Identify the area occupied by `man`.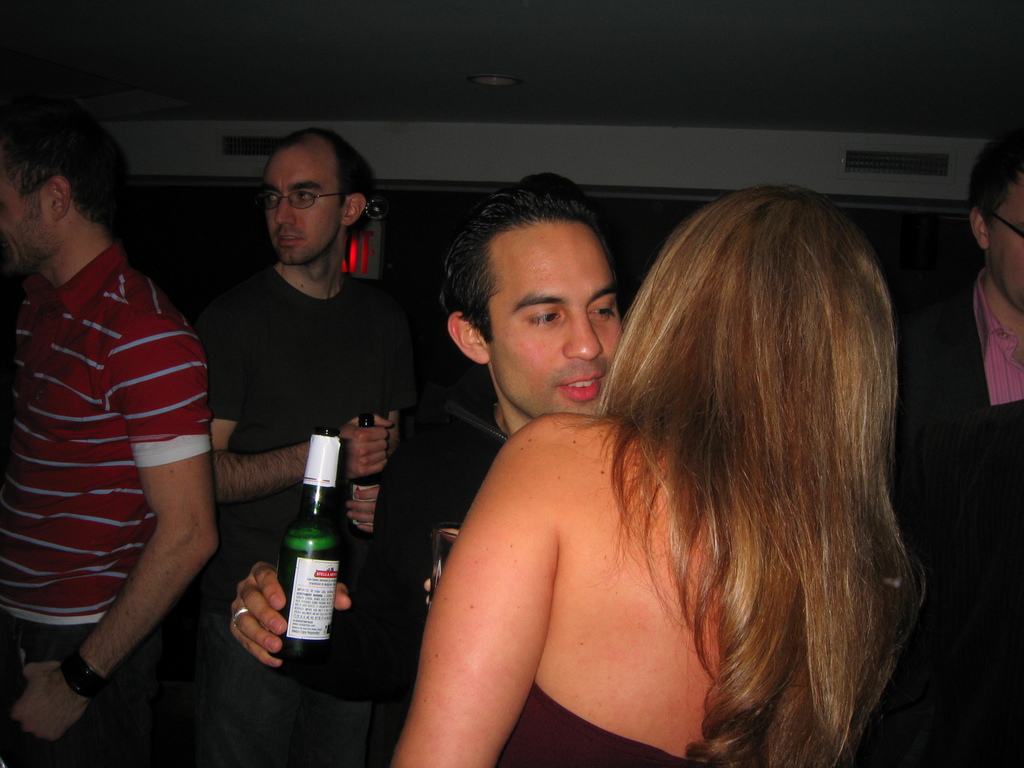
Area: {"left": 207, "top": 128, "right": 426, "bottom": 764}.
